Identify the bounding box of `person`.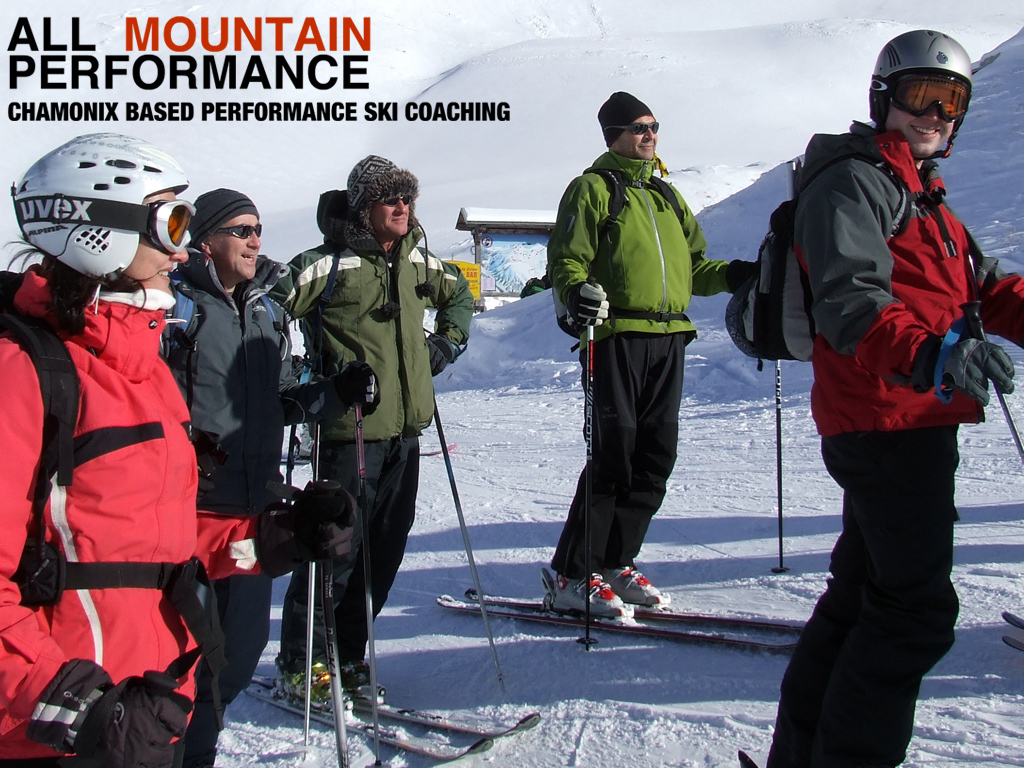
BBox(0, 129, 349, 767).
